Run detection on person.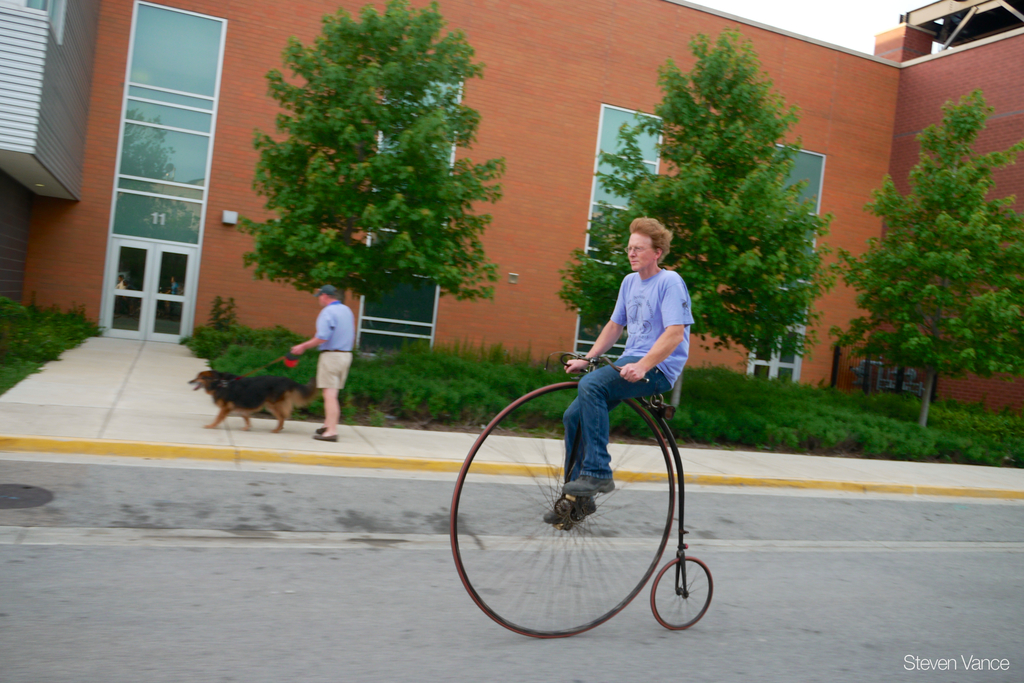
Result: 543, 216, 694, 530.
